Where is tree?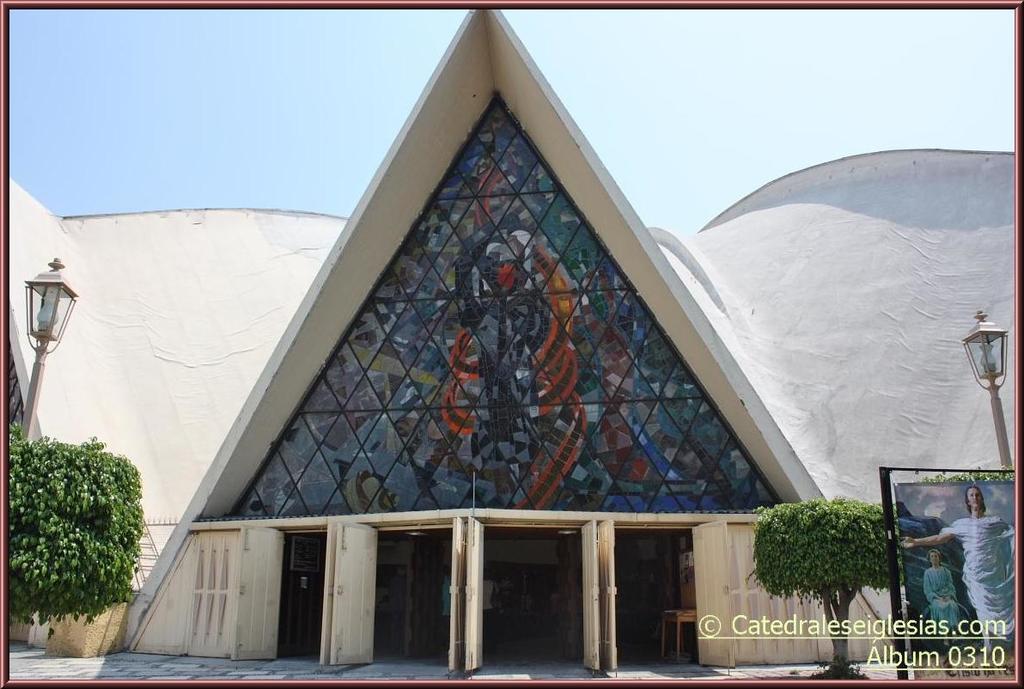
l=9, t=435, r=144, b=628.
